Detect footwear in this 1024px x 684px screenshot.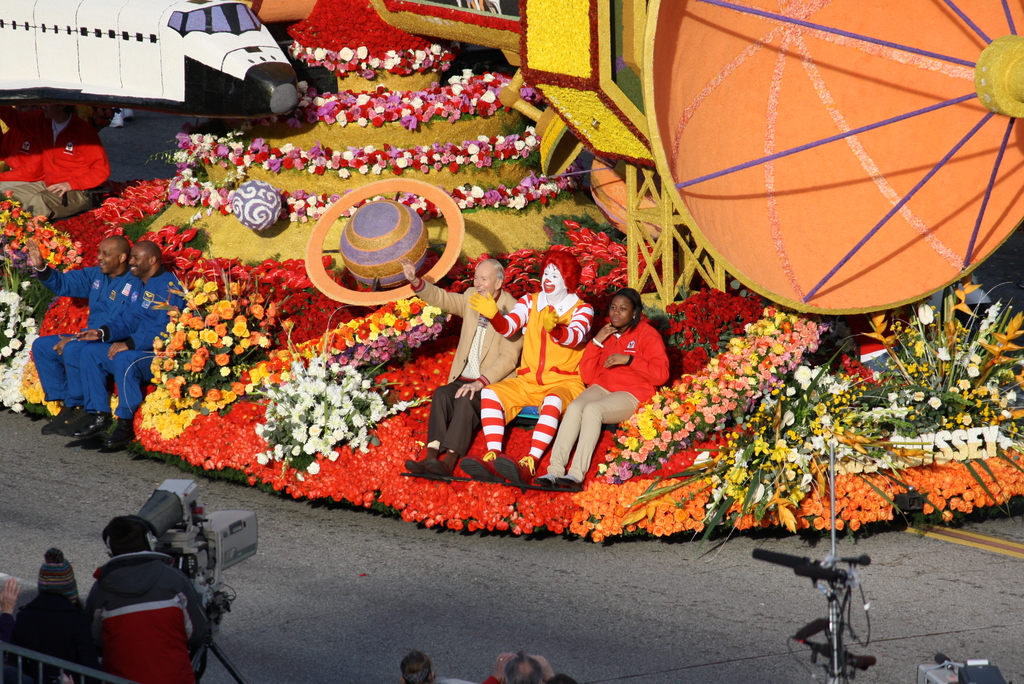
Detection: 495,452,537,489.
